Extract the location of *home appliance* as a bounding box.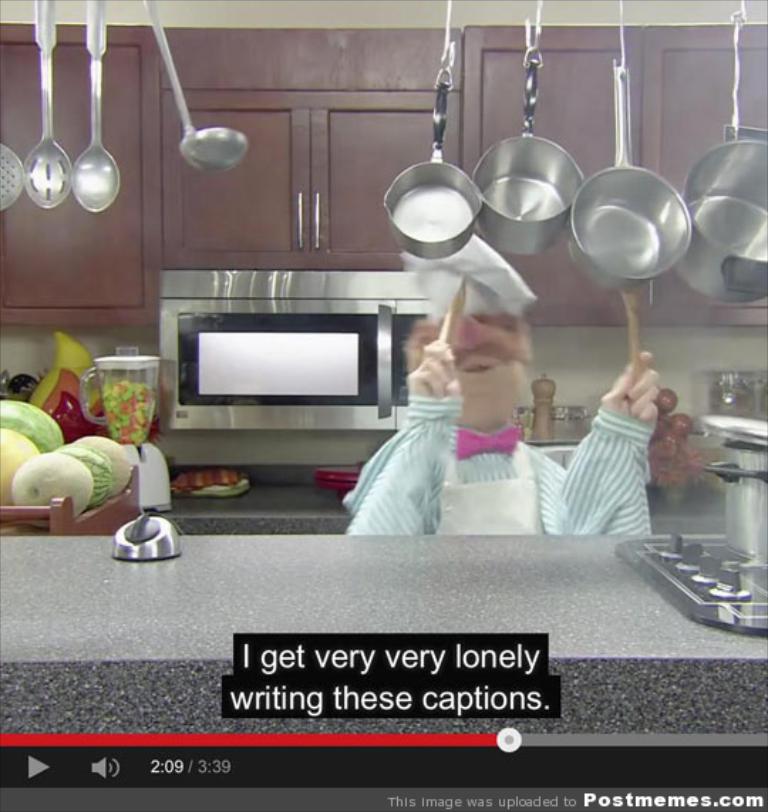
pyautogui.locateOnScreen(616, 532, 767, 636).
